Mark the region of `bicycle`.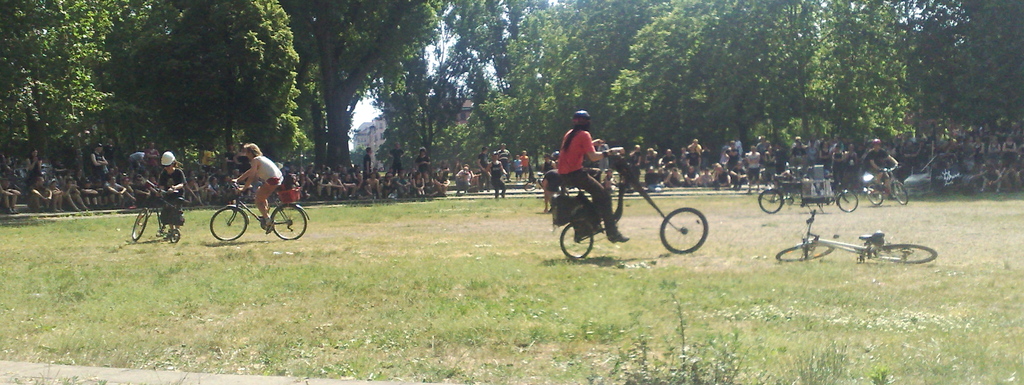
Region: crop(776, 213, 938, 263).
